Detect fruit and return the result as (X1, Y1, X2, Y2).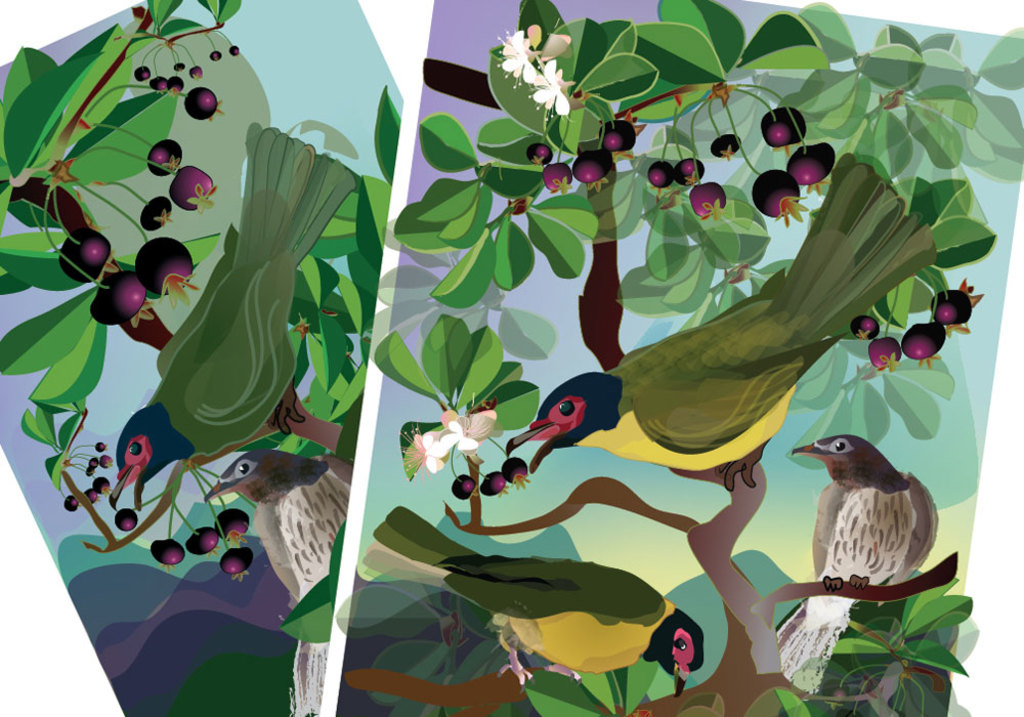
(189, 64, 204, 76).
